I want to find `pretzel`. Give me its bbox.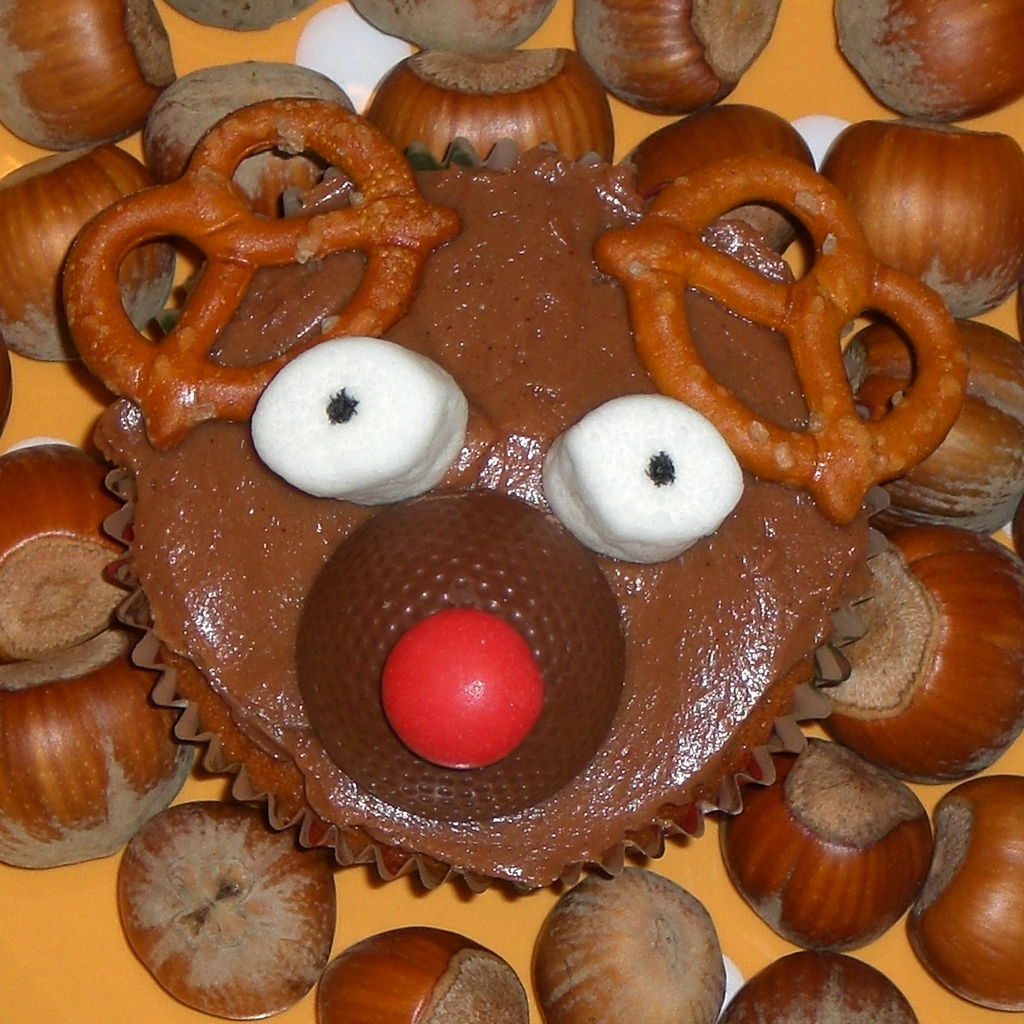
[left=594, top=152, right=972, bottom=526].
